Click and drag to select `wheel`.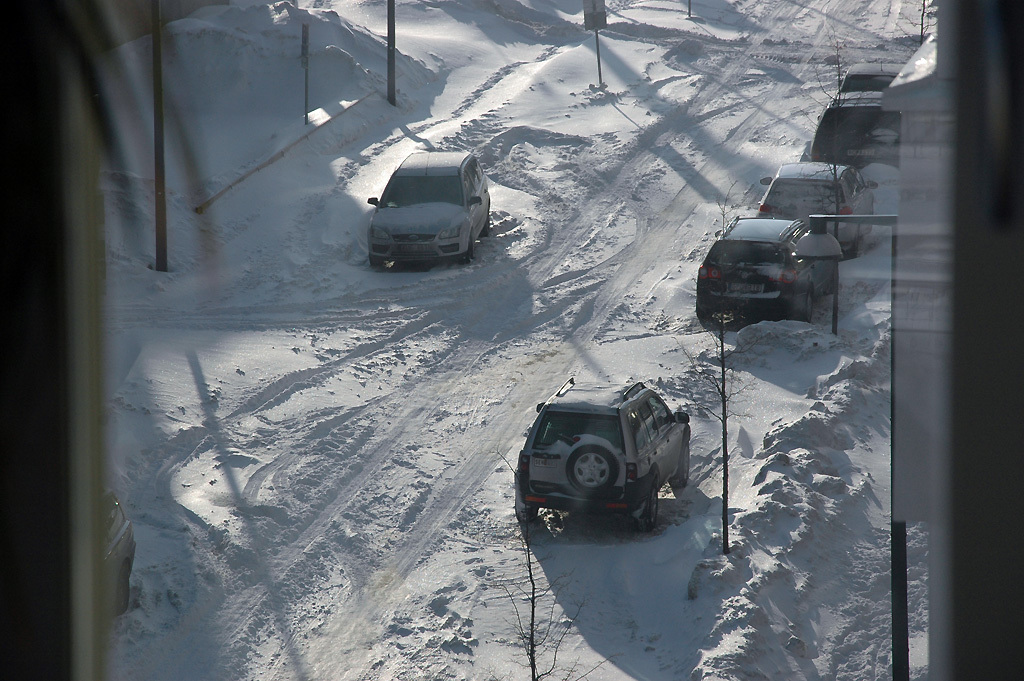
Selection: x1=565 y1=445 x2=617 y2=492.
